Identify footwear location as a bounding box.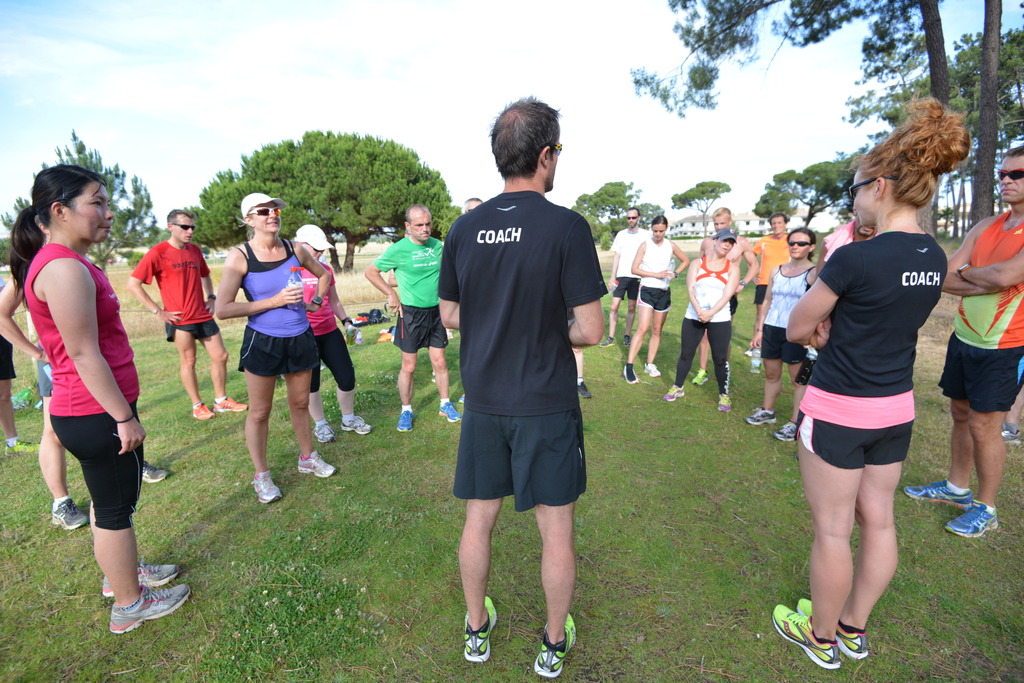
bbox=[294, 449, 337, 481].
